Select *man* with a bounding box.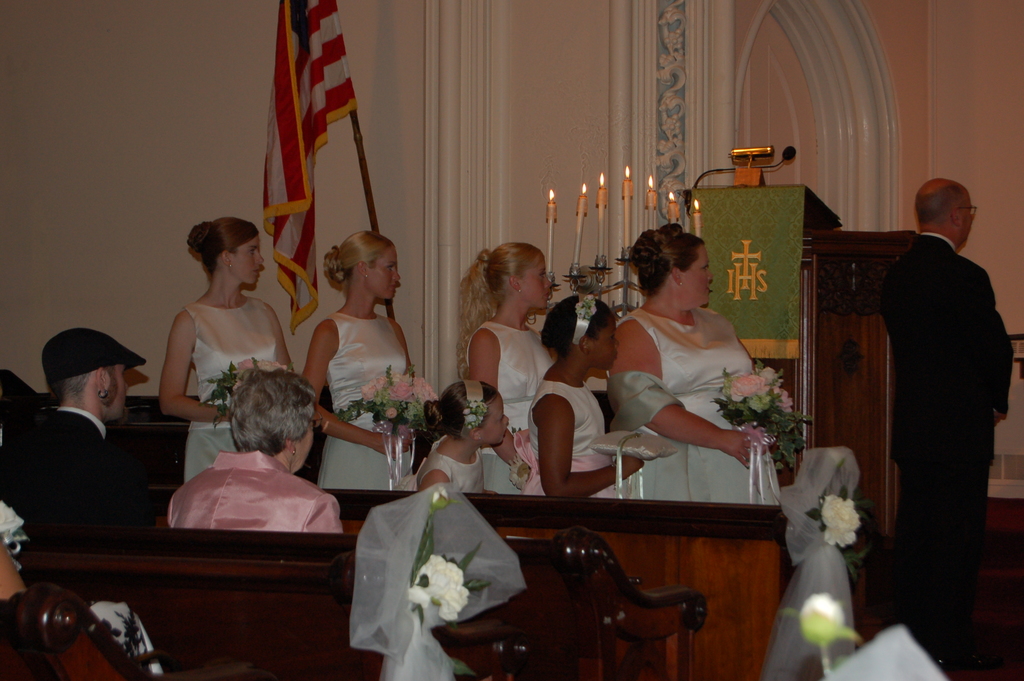
[left=878, top=173, right=1002, bottom=669].
